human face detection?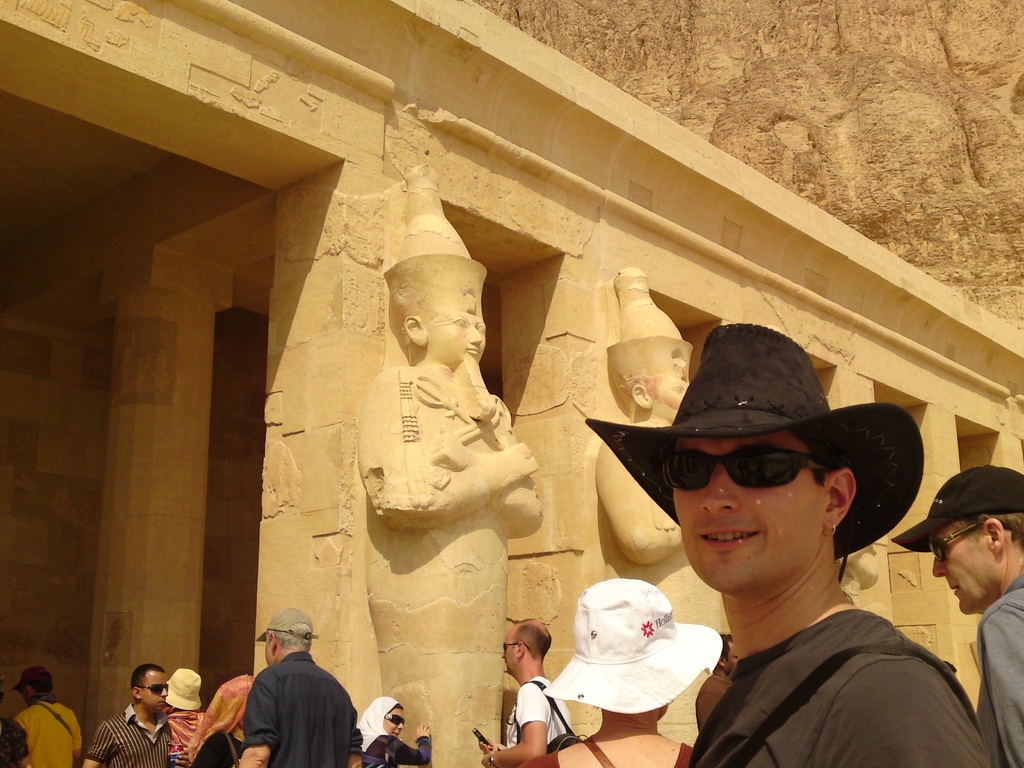
x1=139, y1=669, x2=170, y2=712
